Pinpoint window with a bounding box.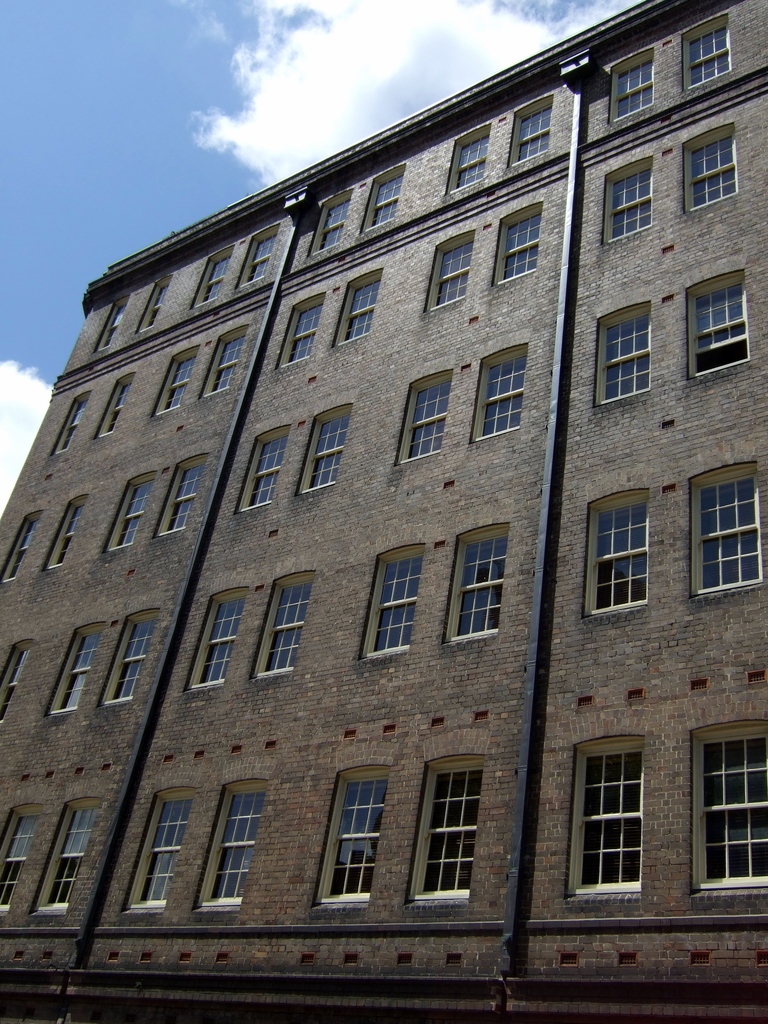
select_region(353, 548, 427, 662).
